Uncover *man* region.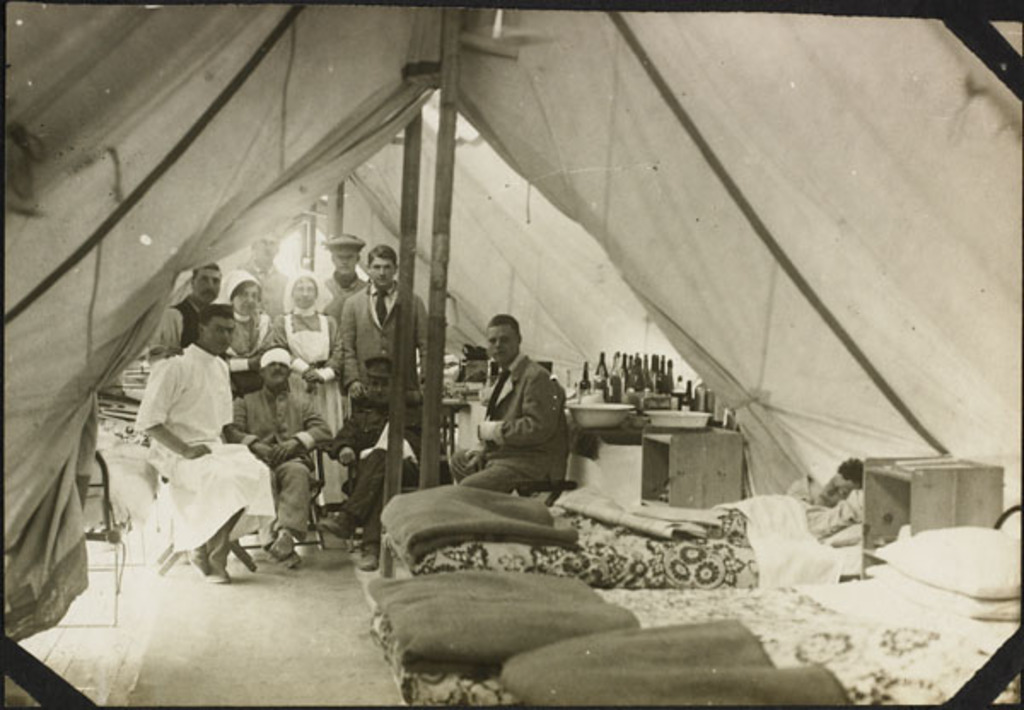
Uncovered: Rect(338, 246, 439, 474).
